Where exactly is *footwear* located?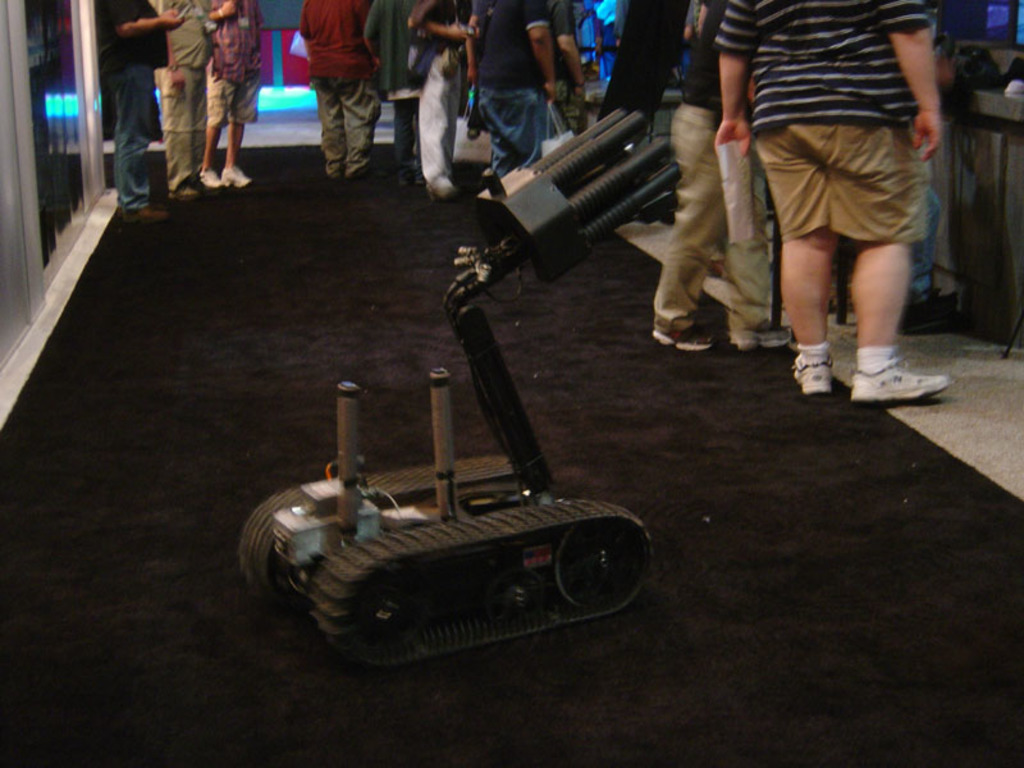
Its bounding box is locate(163, 180, 200, 198).
